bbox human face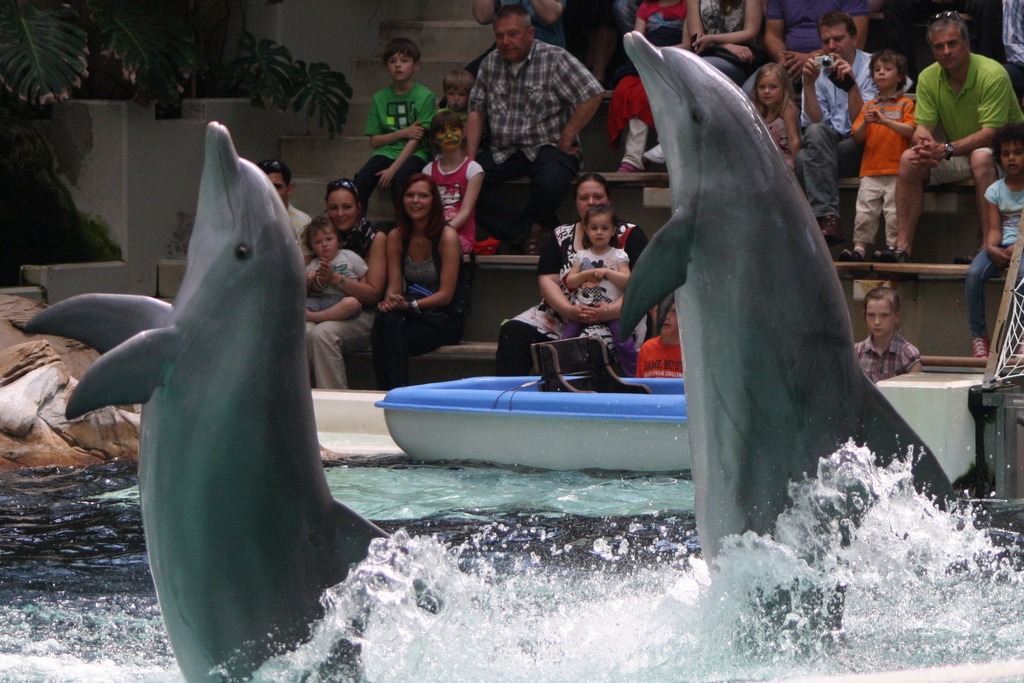
box(760, 69, 780, 105)
